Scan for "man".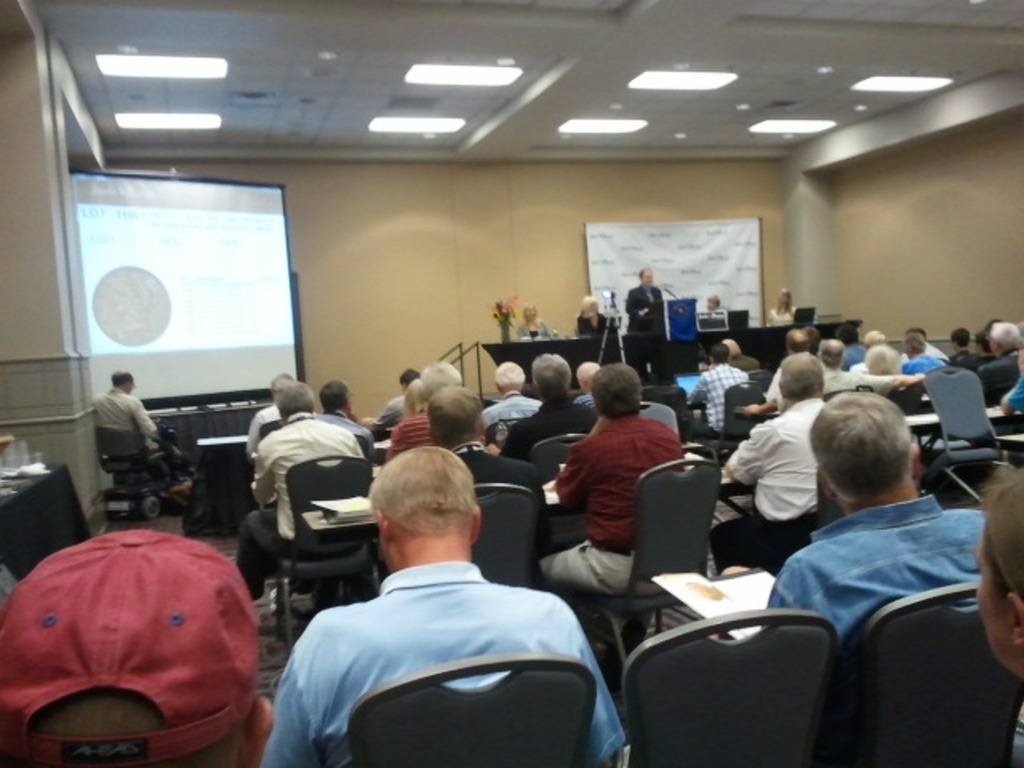
Scan result: 546,362,706,600.
